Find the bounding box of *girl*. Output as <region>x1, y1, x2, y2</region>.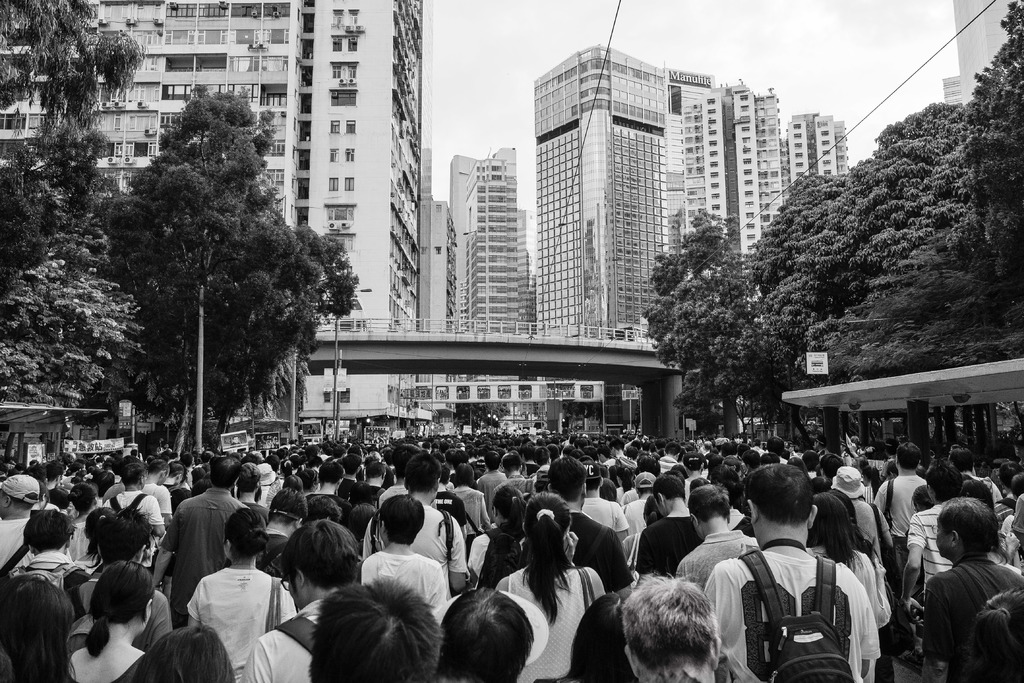
<region>808, 495, 892, 680</region>.
